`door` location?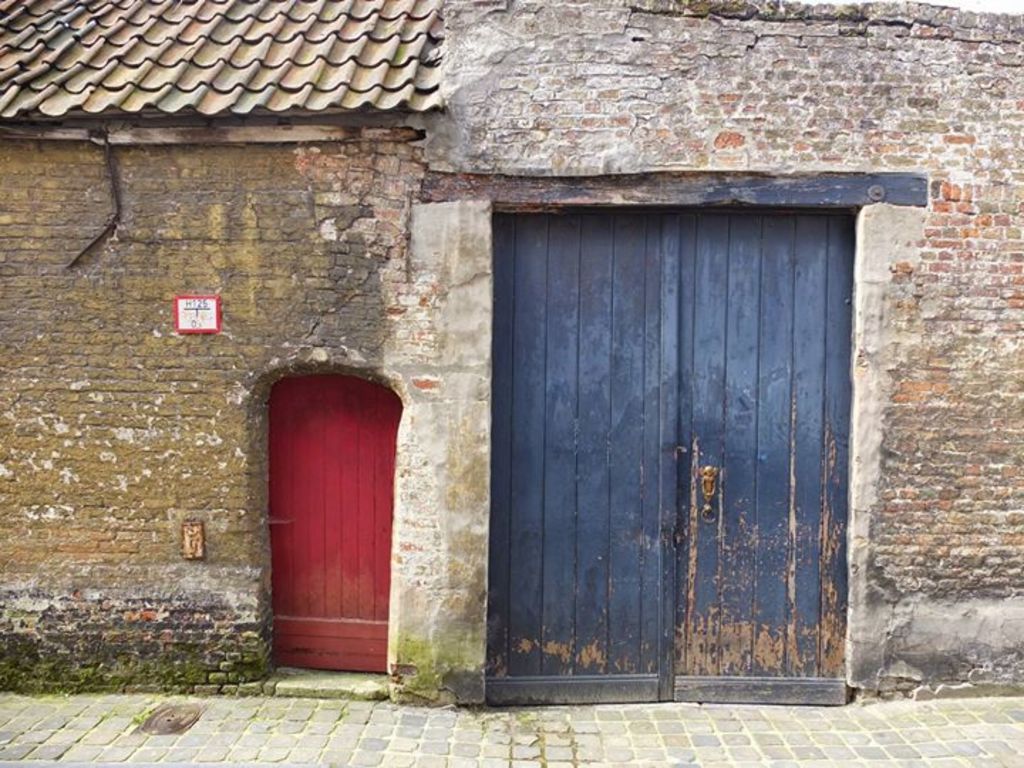
box(265, 368, 404, 674)
